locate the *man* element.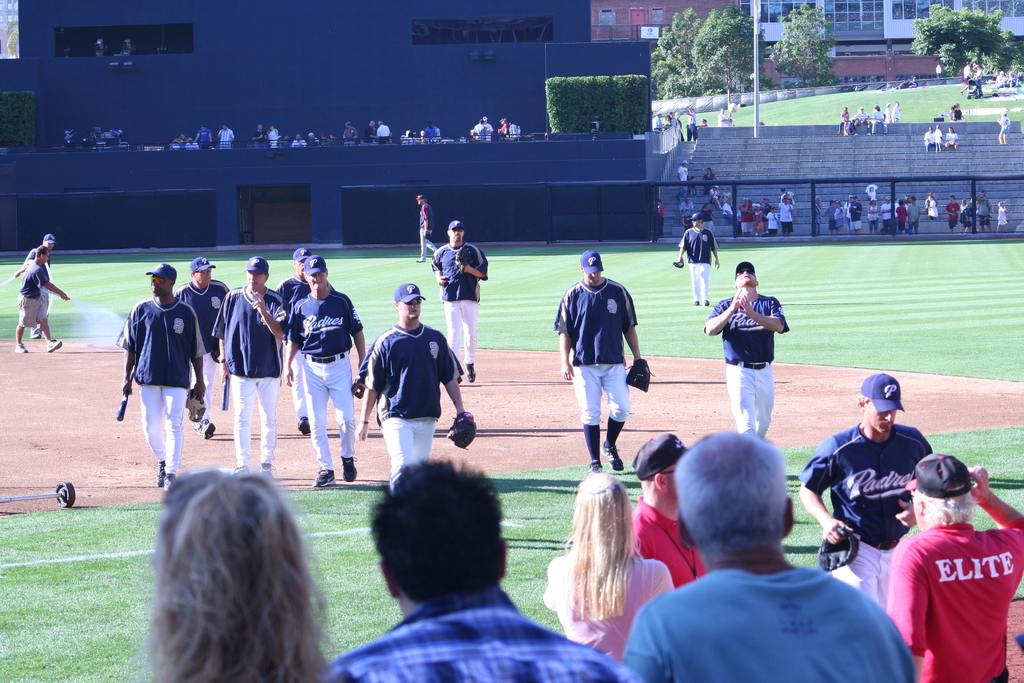
Element bbox: x1=652, y1=114, x2=665, y2=133.
